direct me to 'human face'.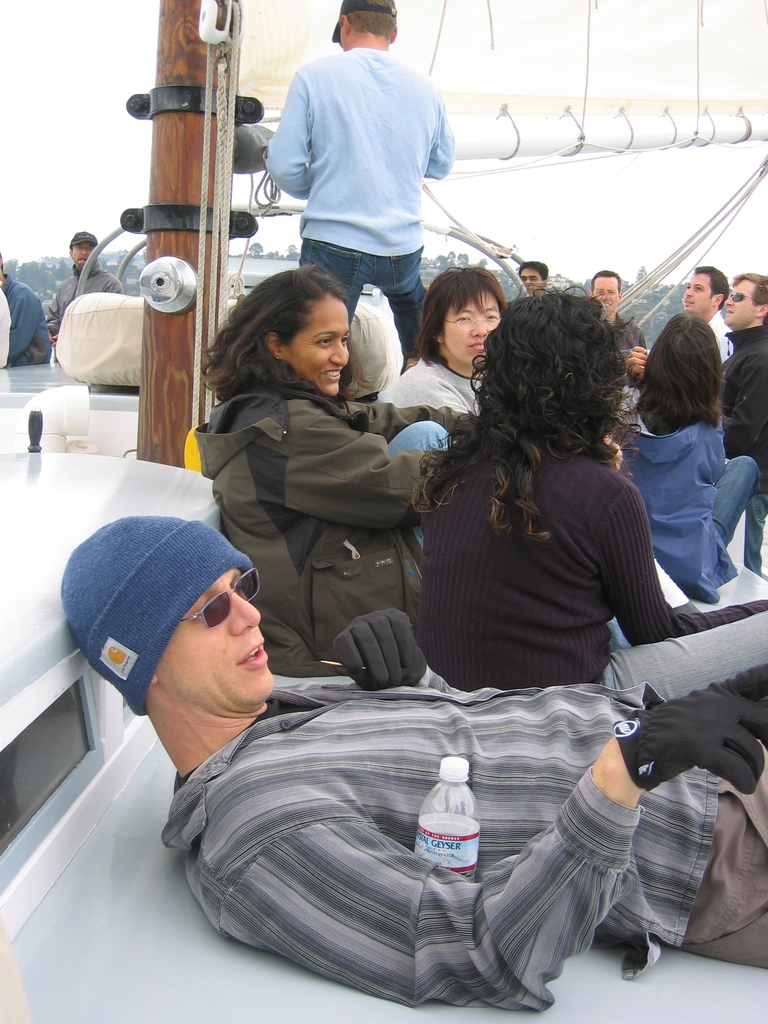
Direction: BBox(518, 268, 548, 294).
